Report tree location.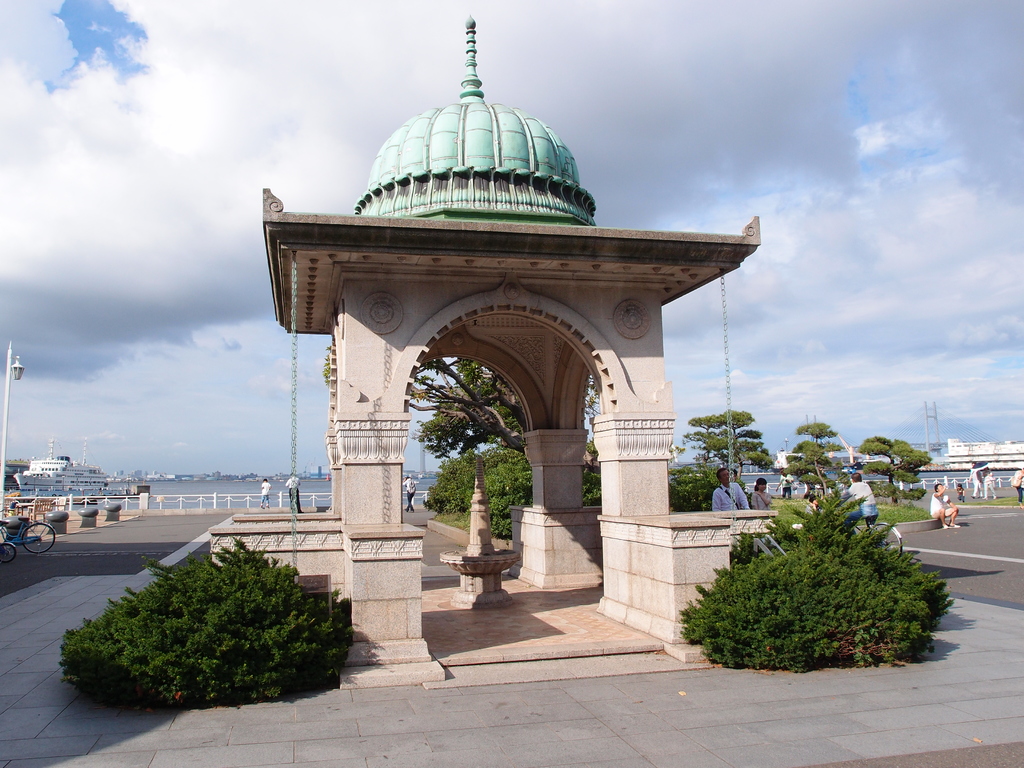
Report: rect(420, 436, 599, 533).
